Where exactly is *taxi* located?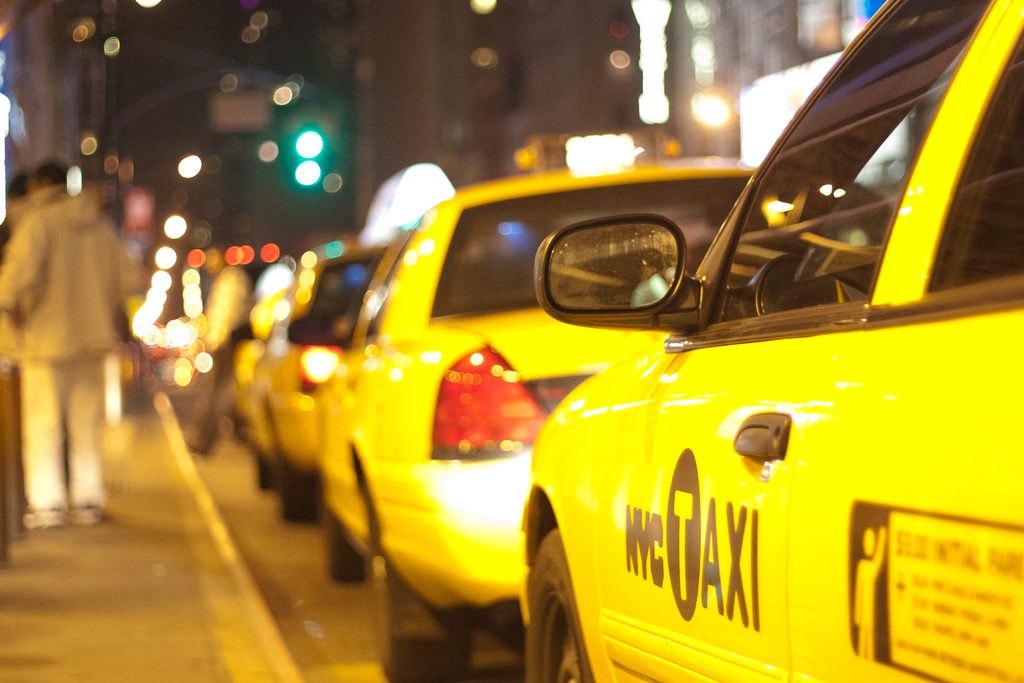
Its bounding box is [x1=522, y1=0, x2=1023, y2=682].
